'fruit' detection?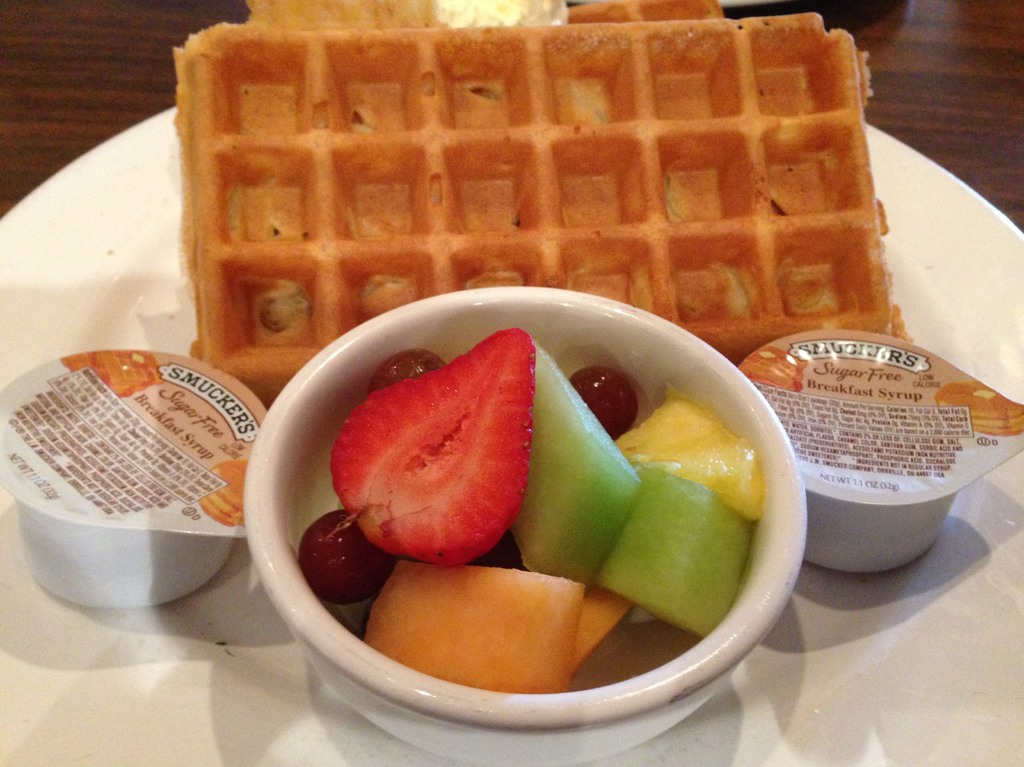
Rect(597, 468, 762, 638)
